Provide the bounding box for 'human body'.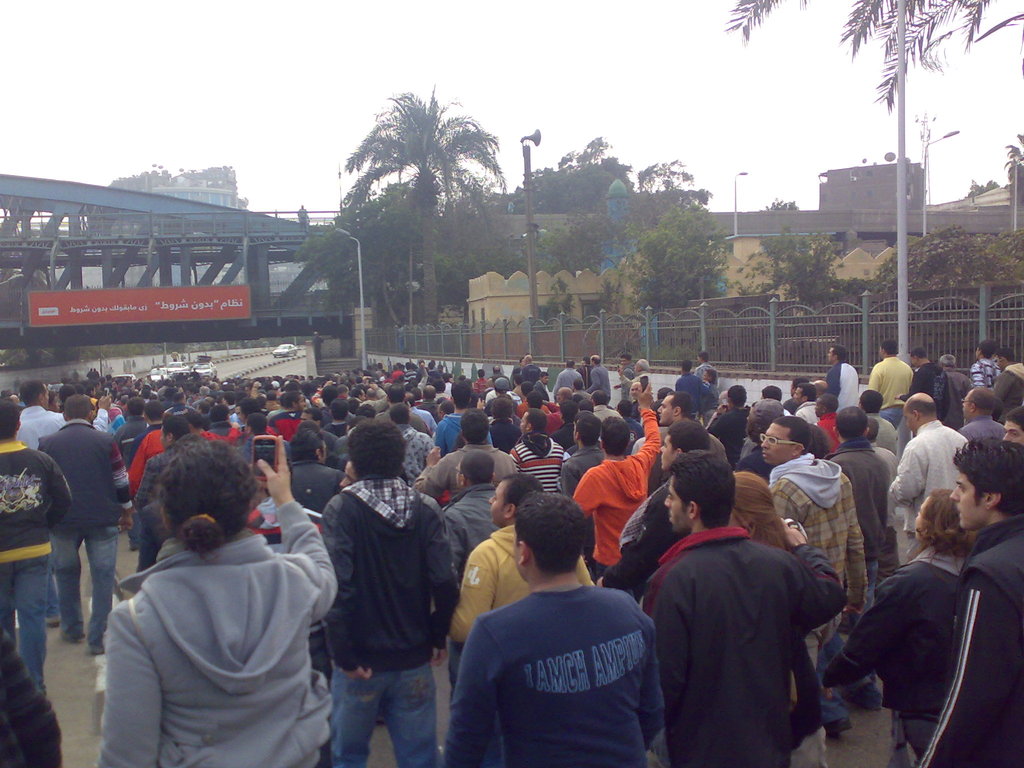
x1=944, y1=367, x2=965, y2=404.
